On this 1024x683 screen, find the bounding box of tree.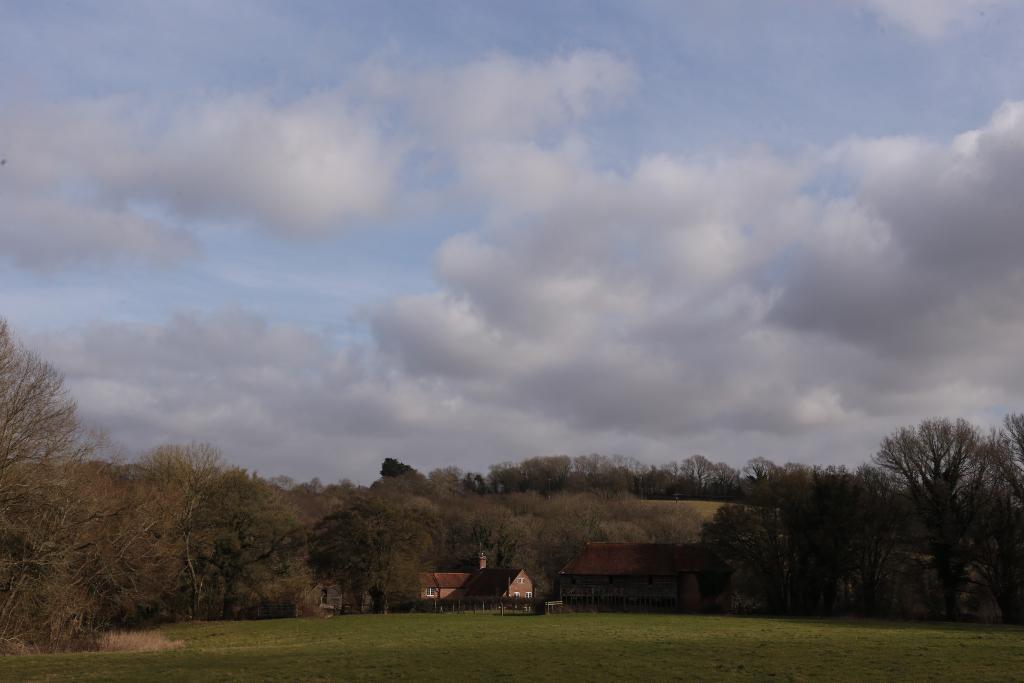
Bounding box: [694, 500, 783, 613].
